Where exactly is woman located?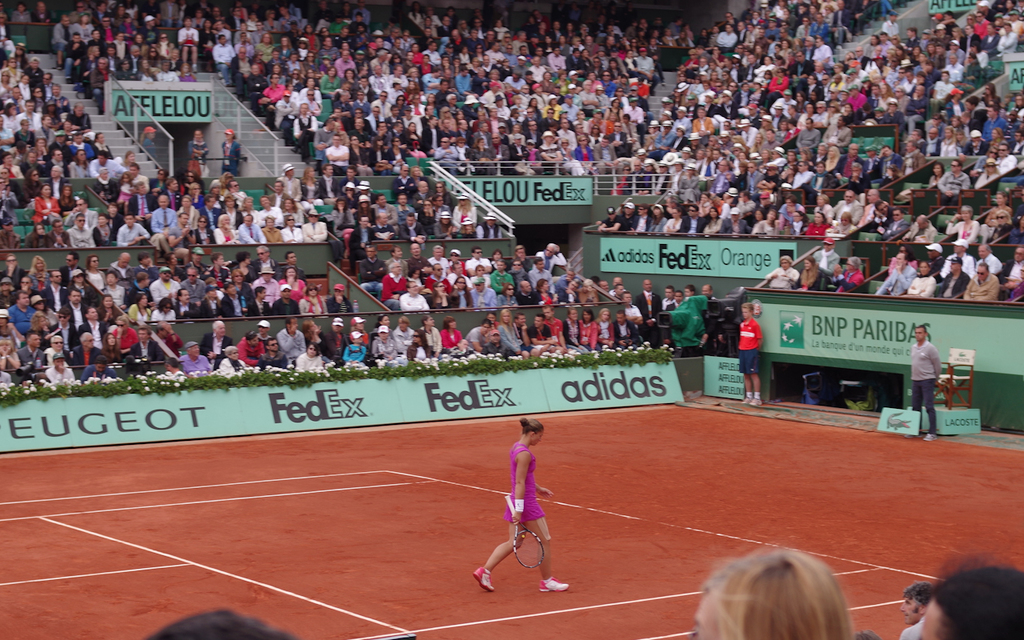
Its bounding box is crop(229, 269, 253, 298).
